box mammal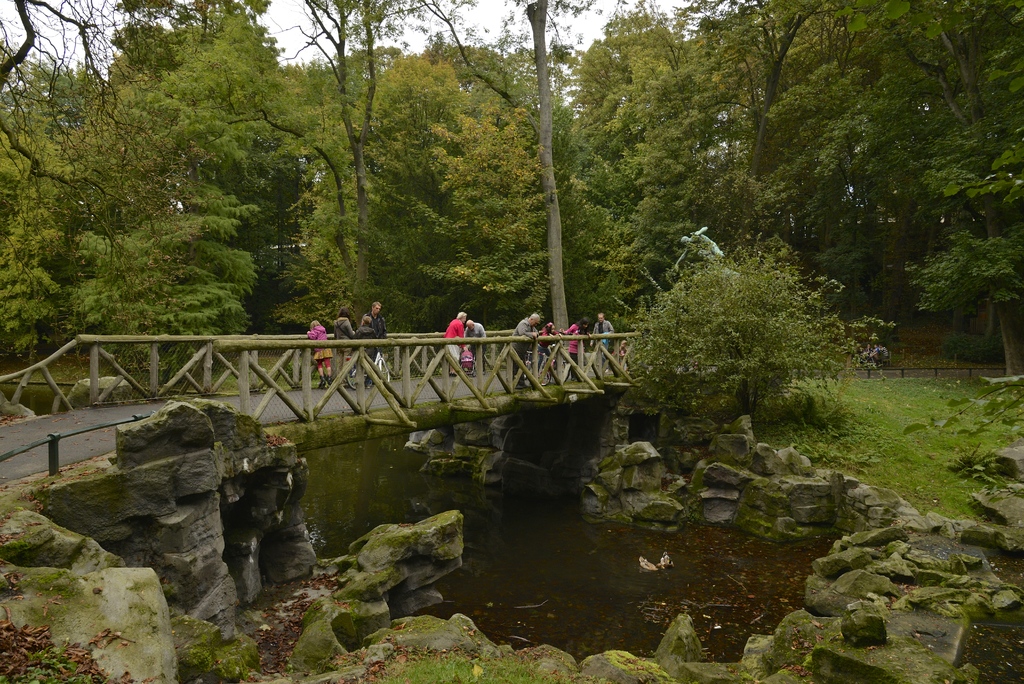
(463,319,486,377)
